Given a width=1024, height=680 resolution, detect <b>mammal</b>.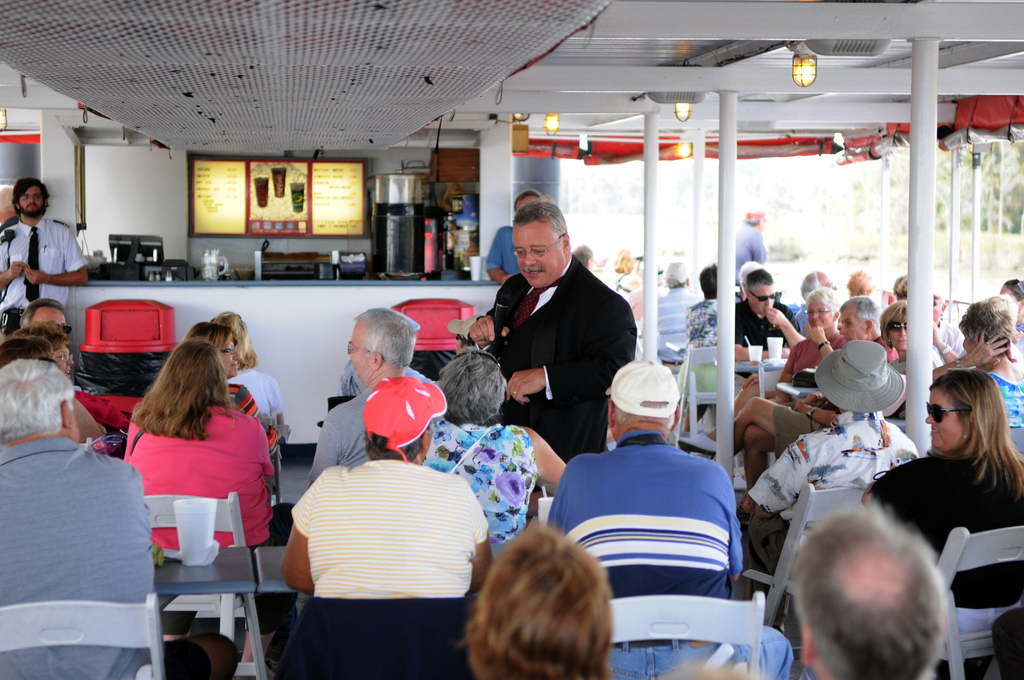
l=458, t=519, r=616, b=679.
